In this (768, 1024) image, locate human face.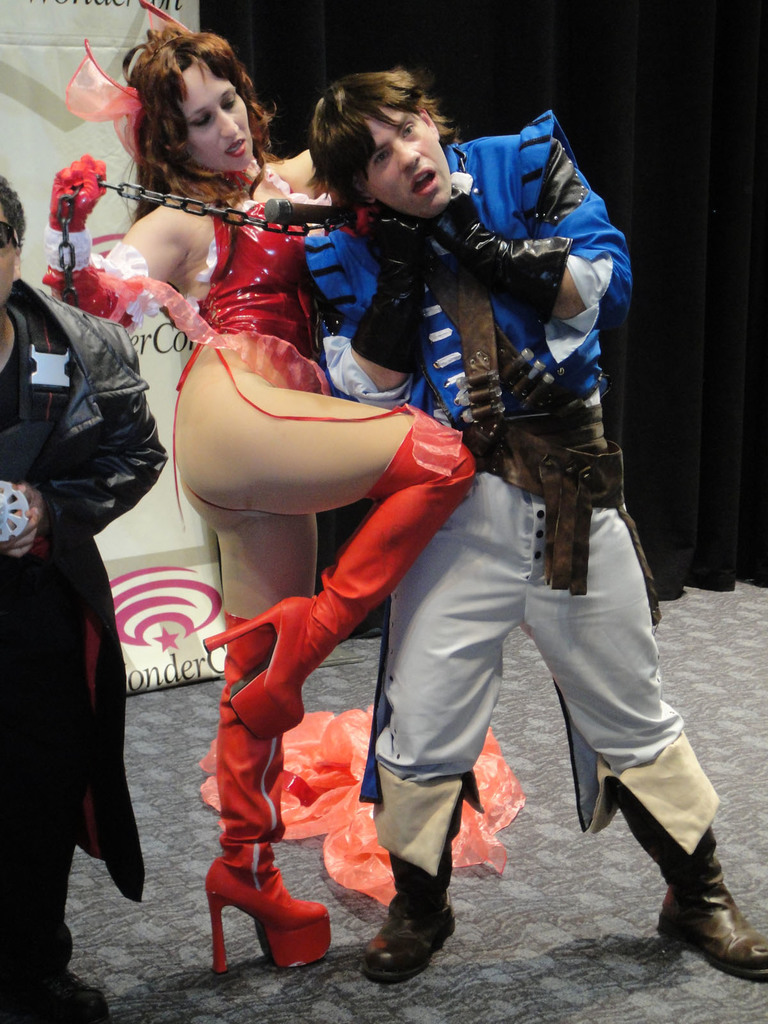
Bounding box: <bbox>0, 204, 14, 312</bbox>.
